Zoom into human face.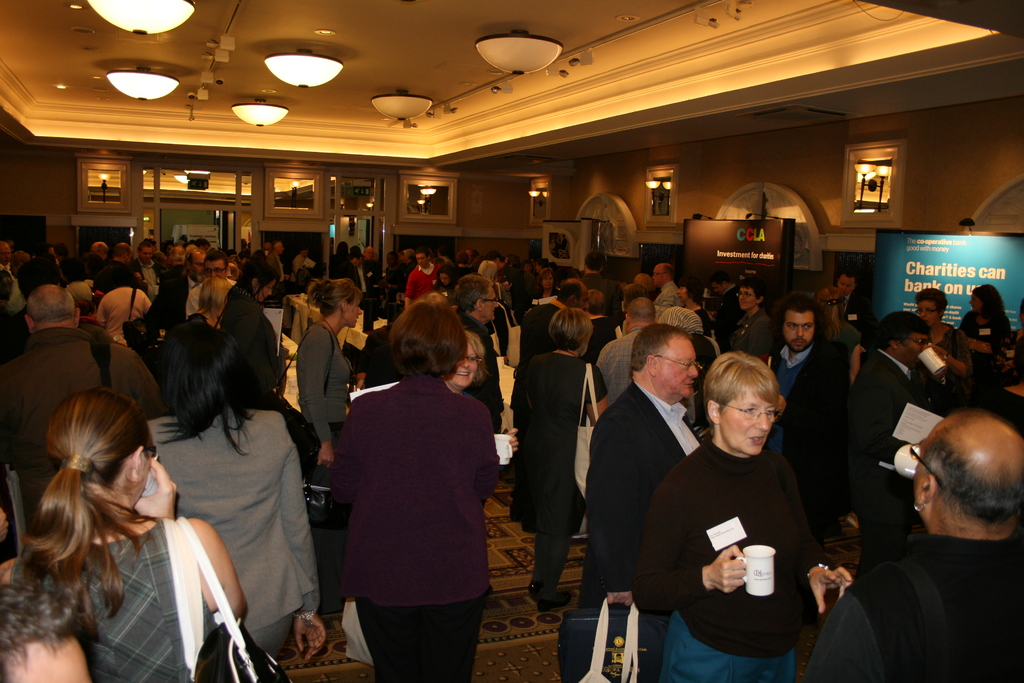
Zoom target: (260, 281, 275, 303).
